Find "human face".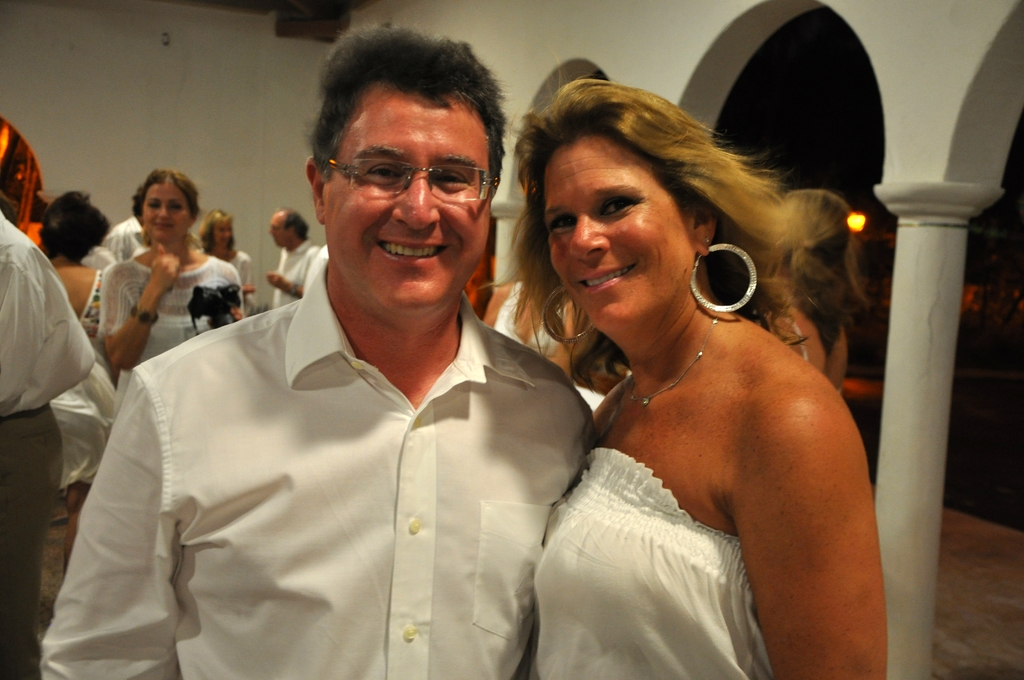
bbox=(323, 92, 491, 307).
